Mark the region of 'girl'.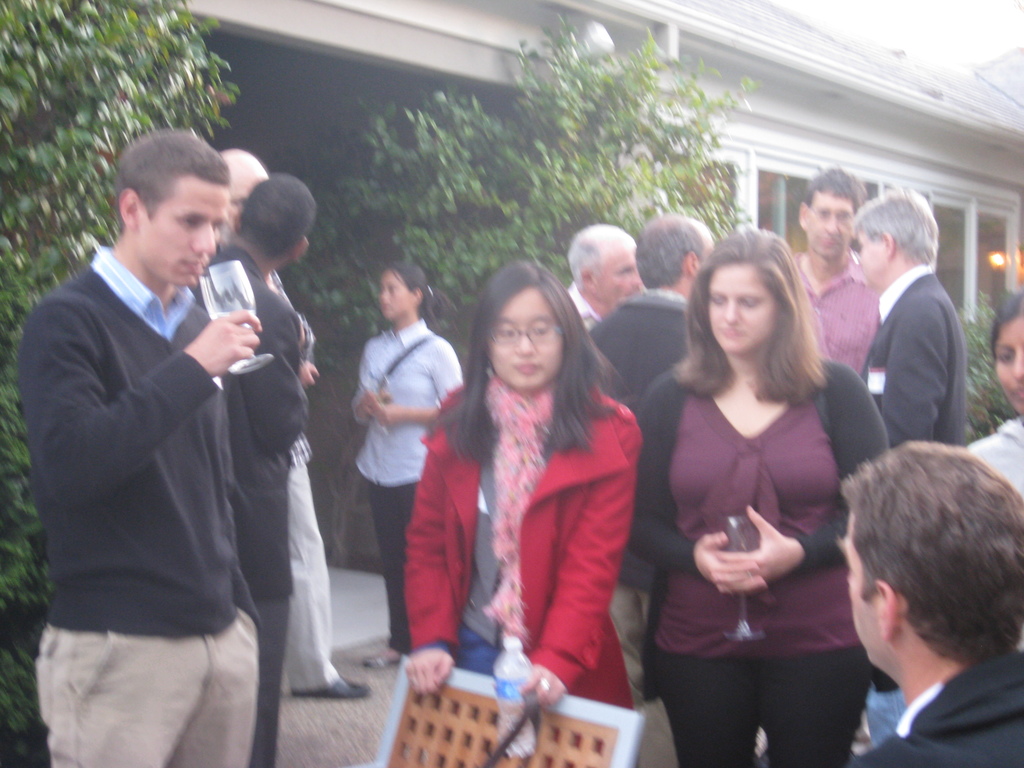
Region: rect(404, 255, 644, 767).
